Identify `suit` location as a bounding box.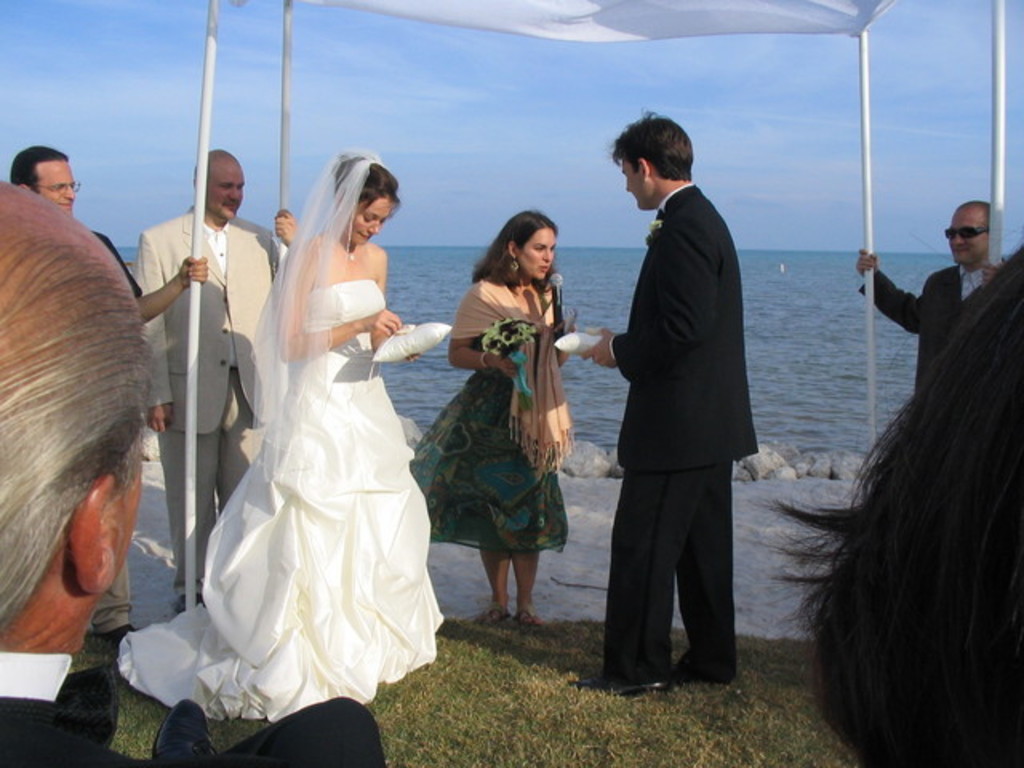
Rect(854, 259, 1013, 400).
